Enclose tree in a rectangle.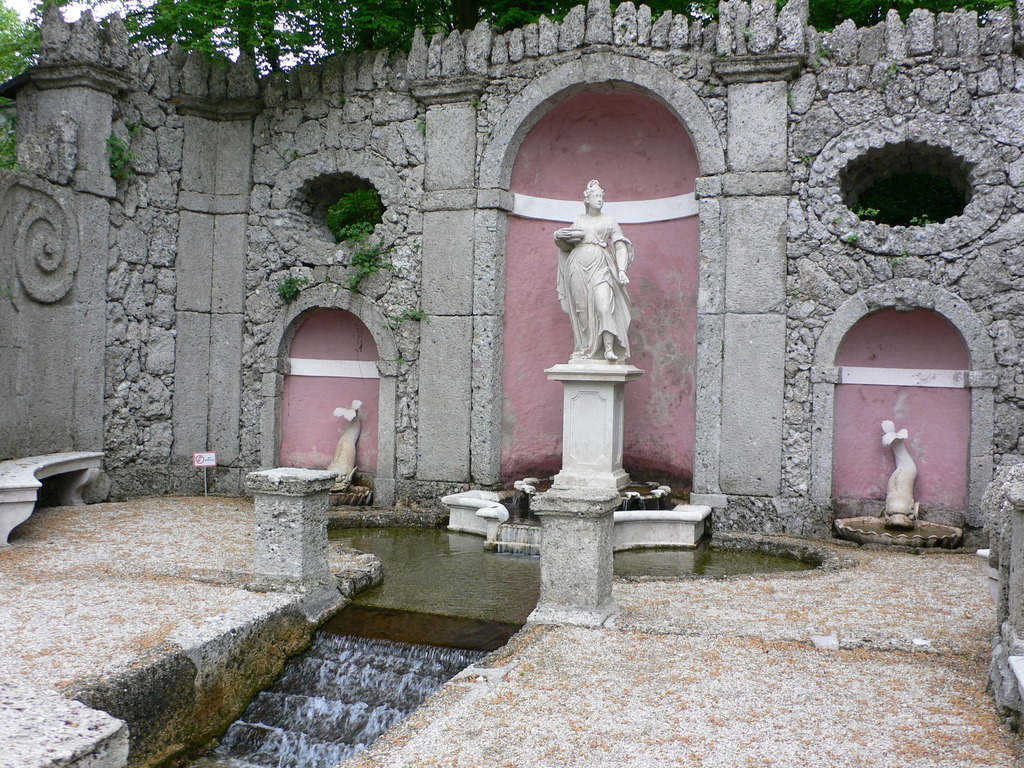
locate(300, 193, 388, 252).
